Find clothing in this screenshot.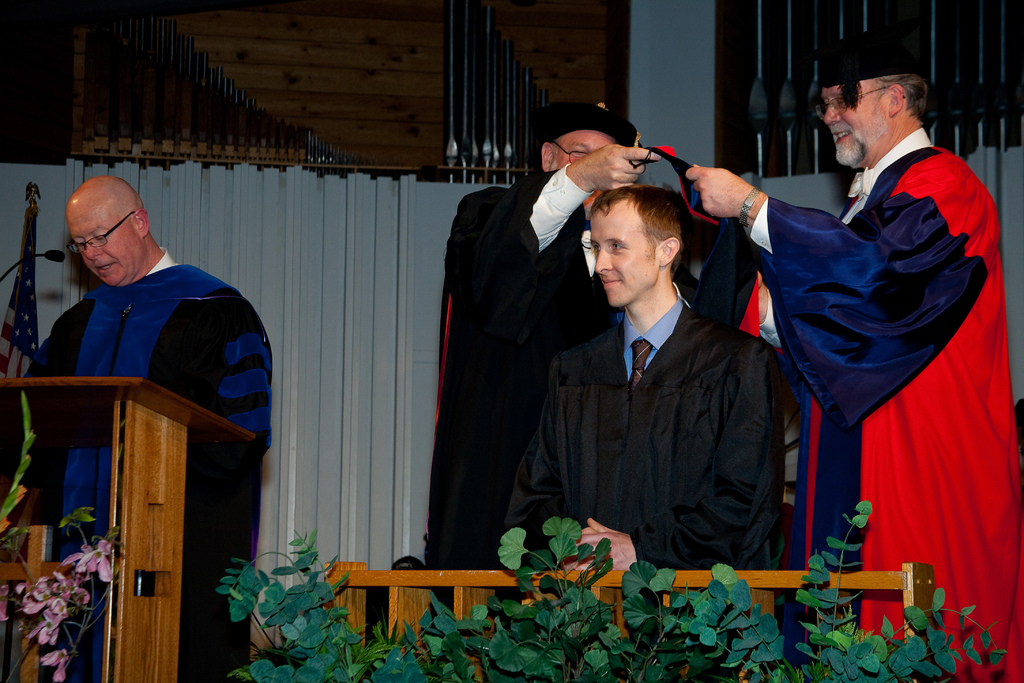
The bounding box for clothing is box(444, 165, 627, 604).
